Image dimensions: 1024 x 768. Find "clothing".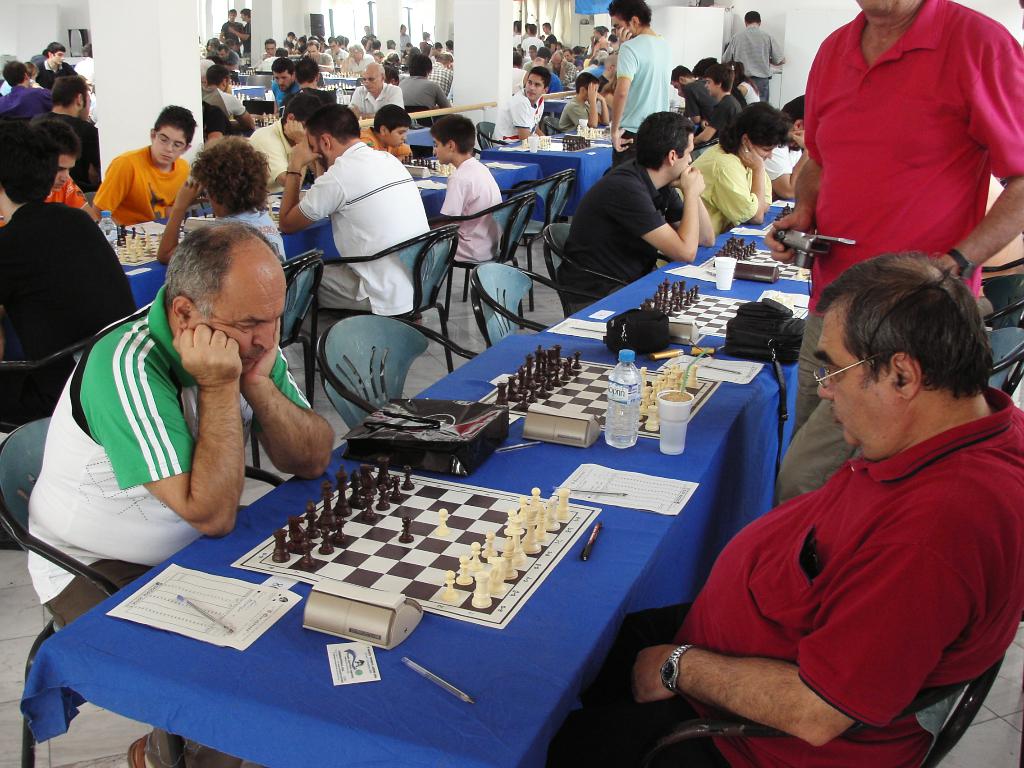
671,71,709,119.
